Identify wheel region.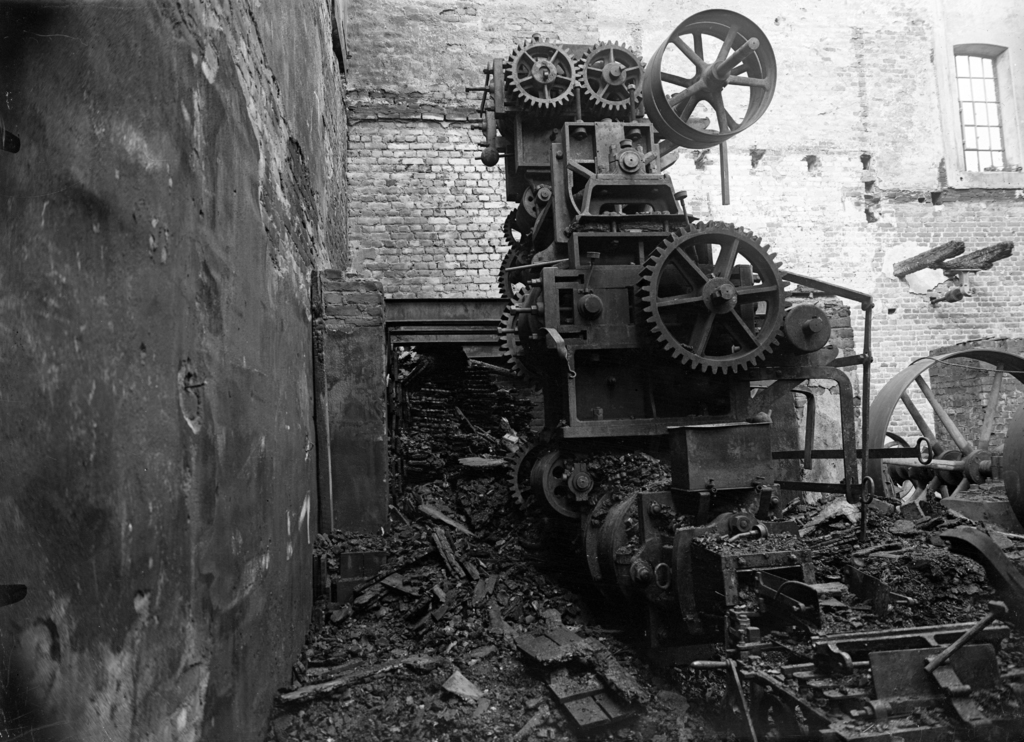
Region: rect(493, 33, 578, 104).
